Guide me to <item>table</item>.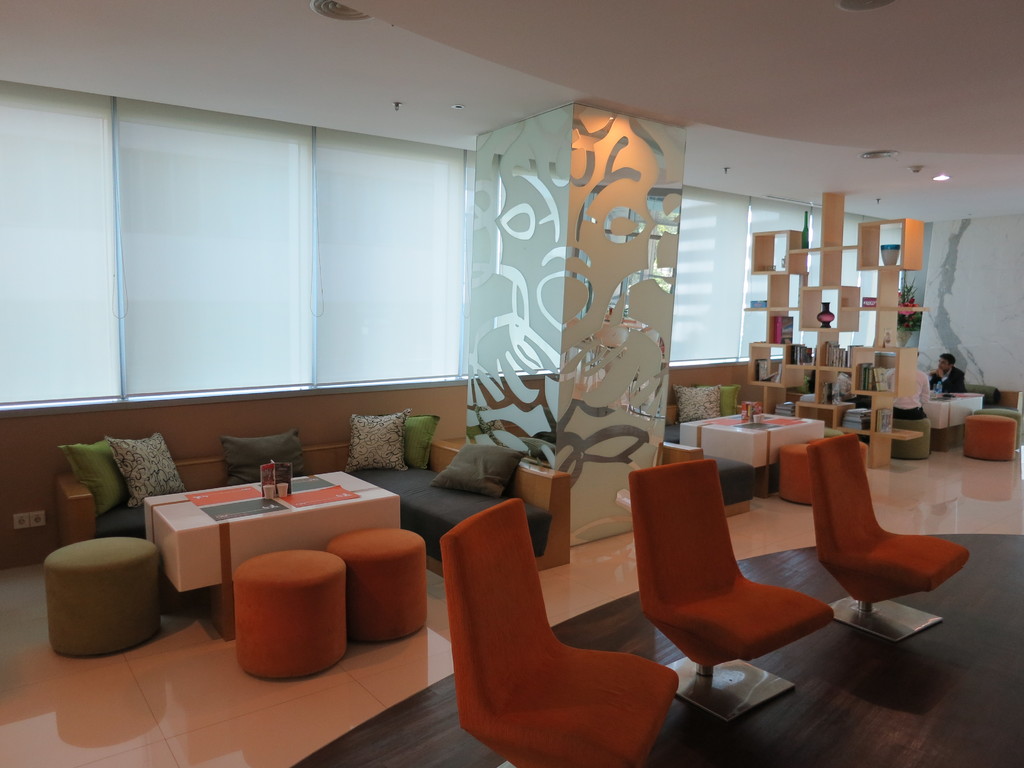
Guidance: [676, 410, 825, 499].
